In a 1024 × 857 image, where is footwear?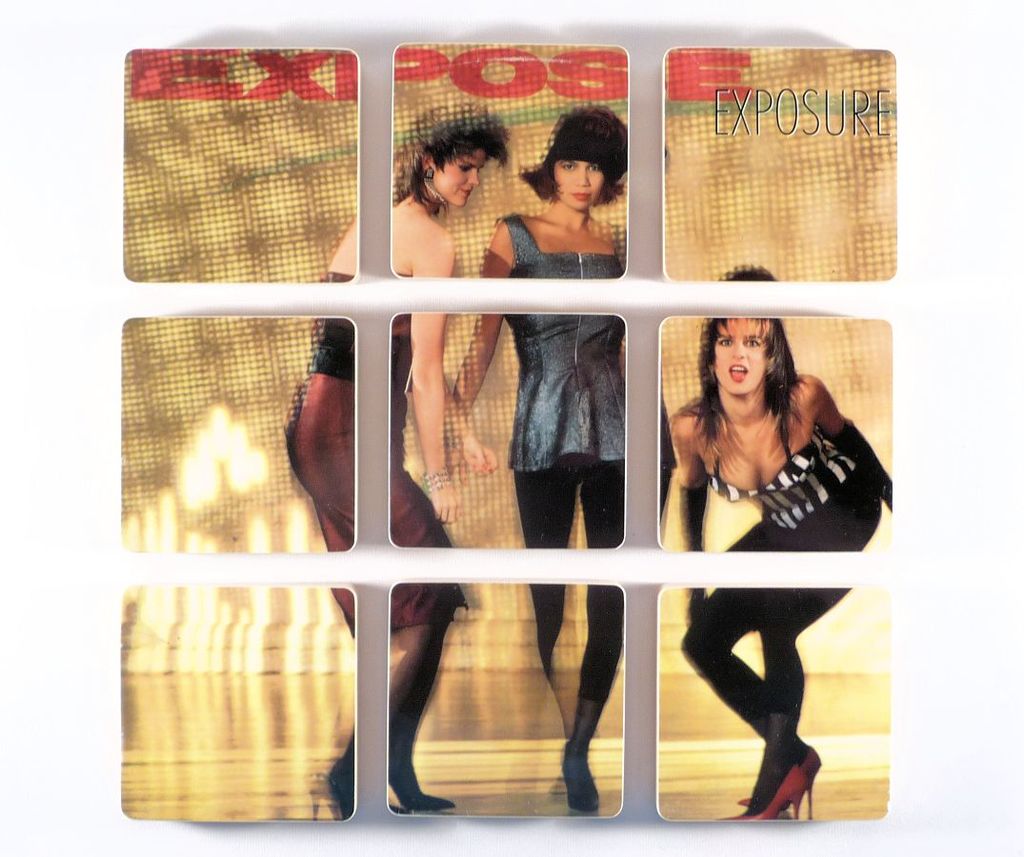
Rect(563, 747, 601, 813).
